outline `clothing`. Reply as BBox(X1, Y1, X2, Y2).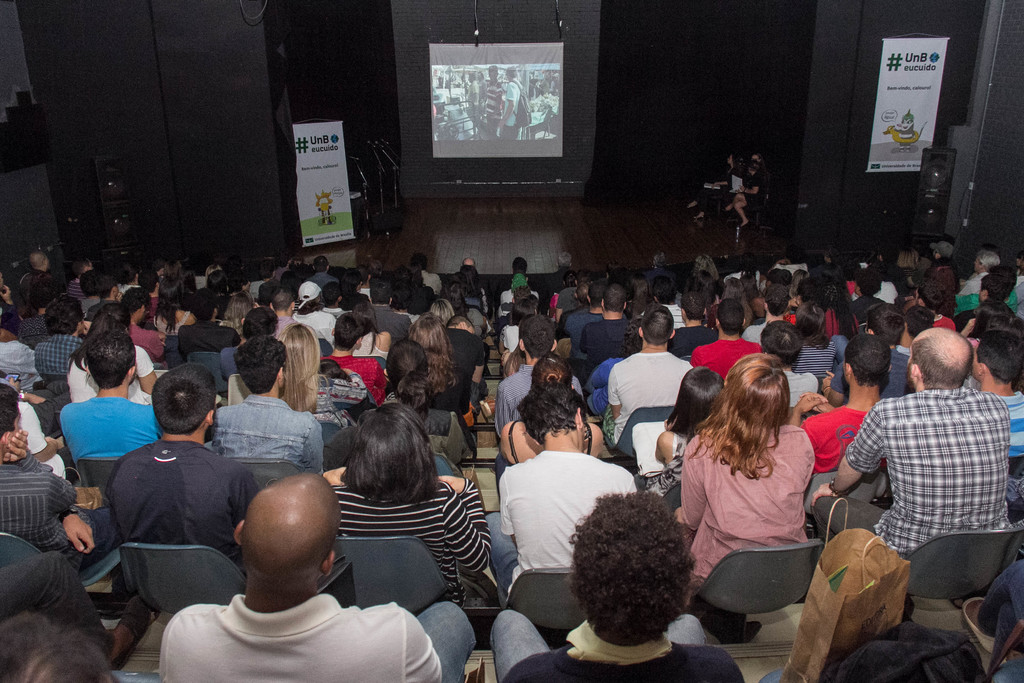
BBox(304, 273, 338, 290).
